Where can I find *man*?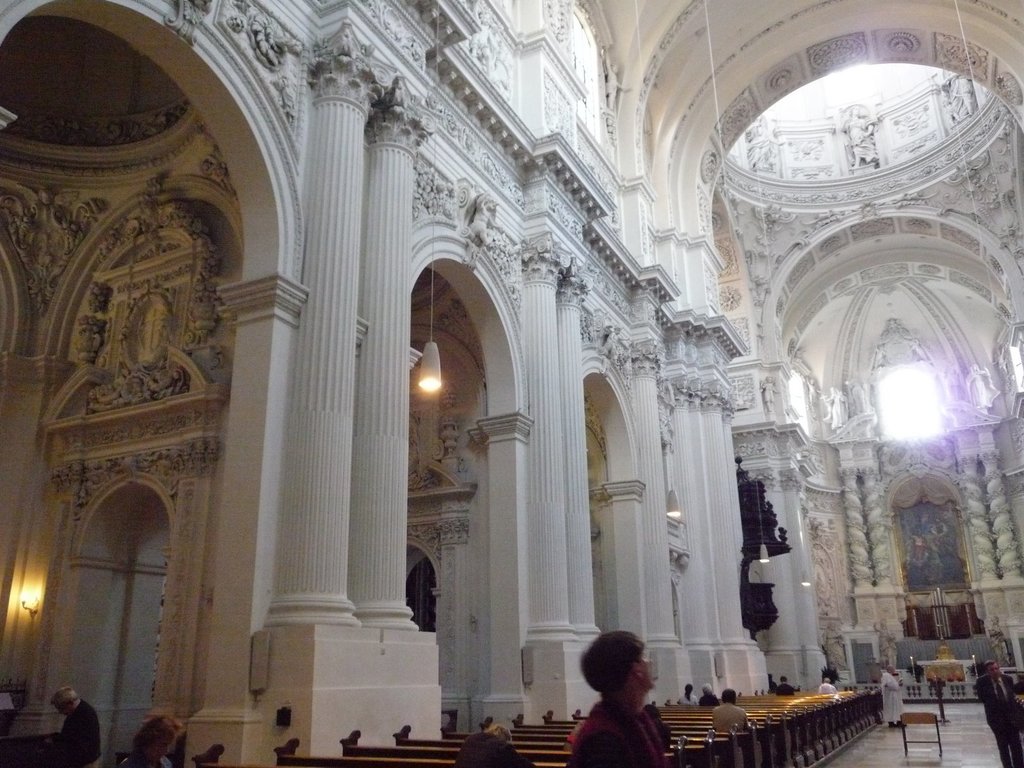
You can find it at rect(565, 628, 671, 767).
